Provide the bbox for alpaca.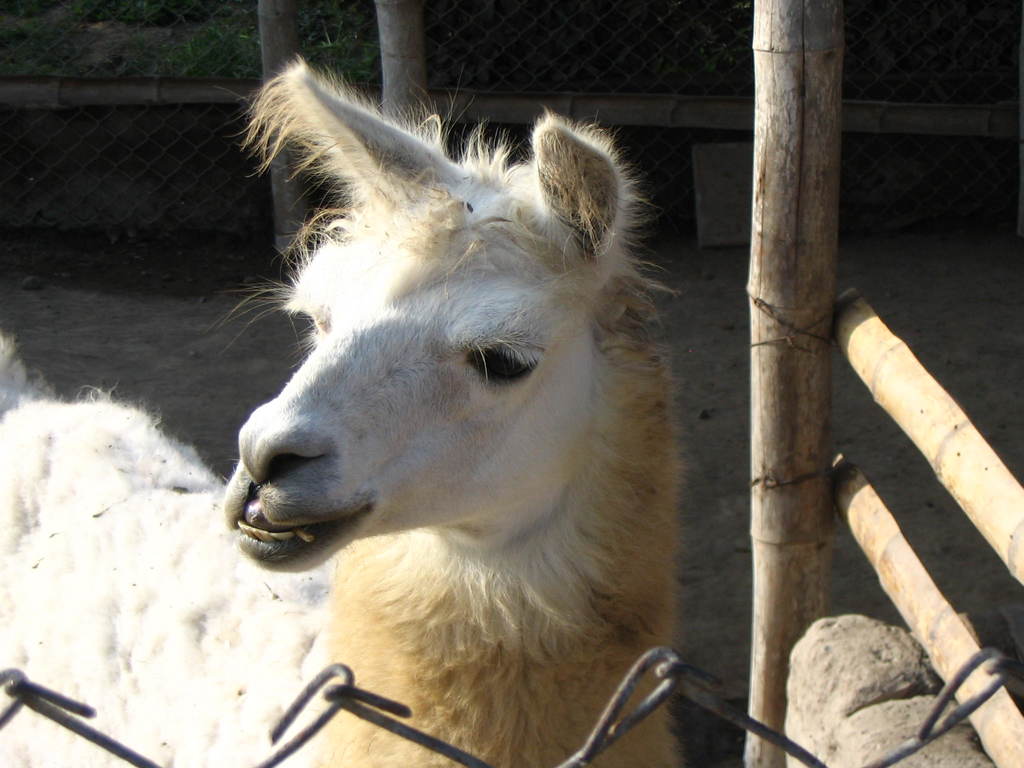
(x1=0, y1=52, x2=685, y2=767).
